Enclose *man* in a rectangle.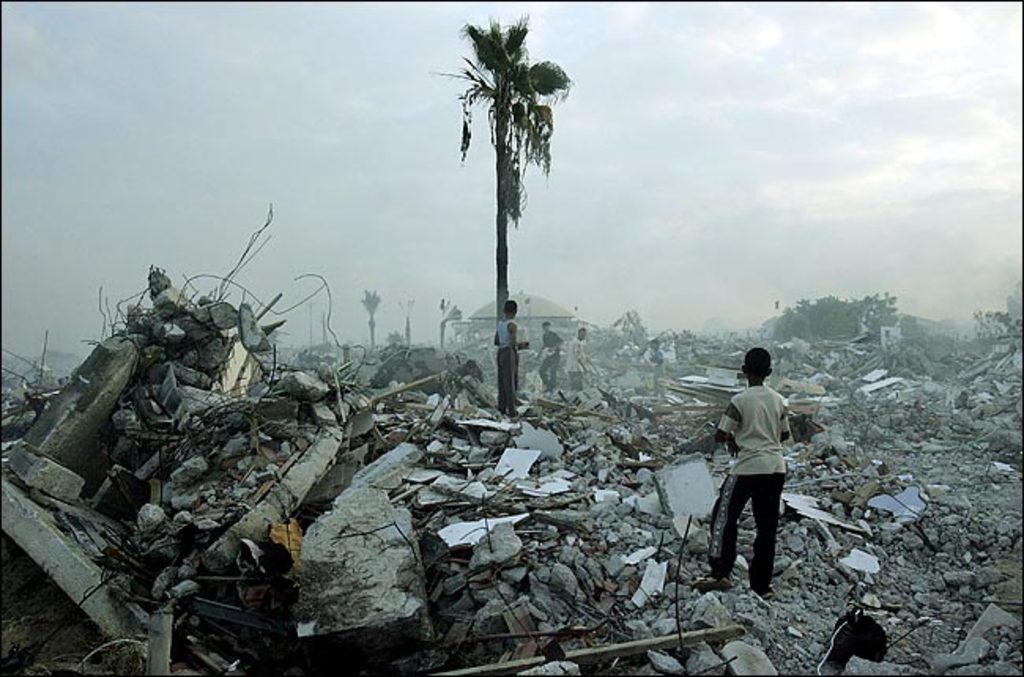
<box>566,326,591,387</box>.
